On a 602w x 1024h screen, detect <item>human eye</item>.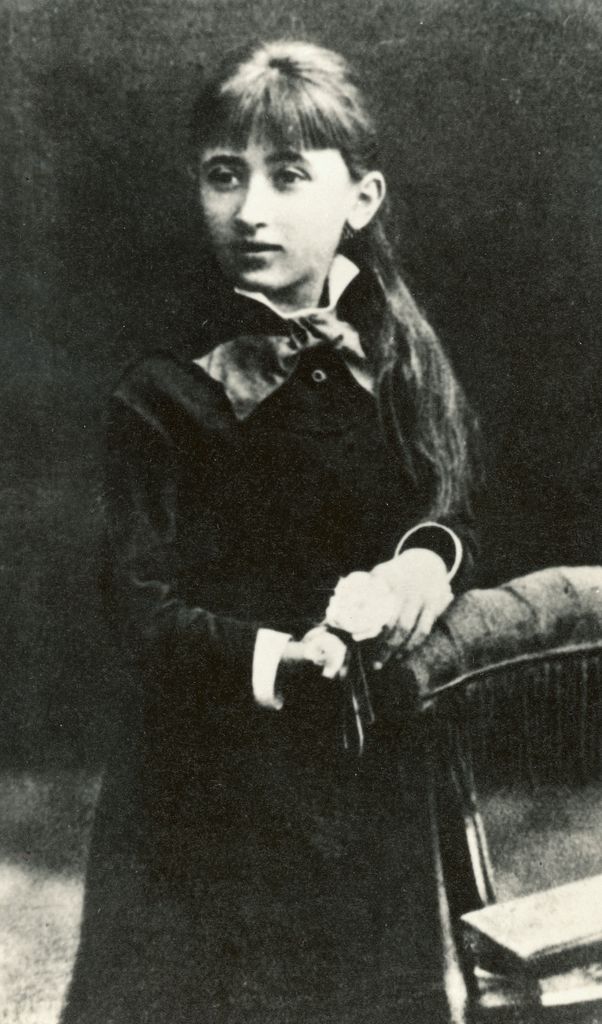
{"x1": 282, "y1": 156, "x2": 313, "y2": 189}.
